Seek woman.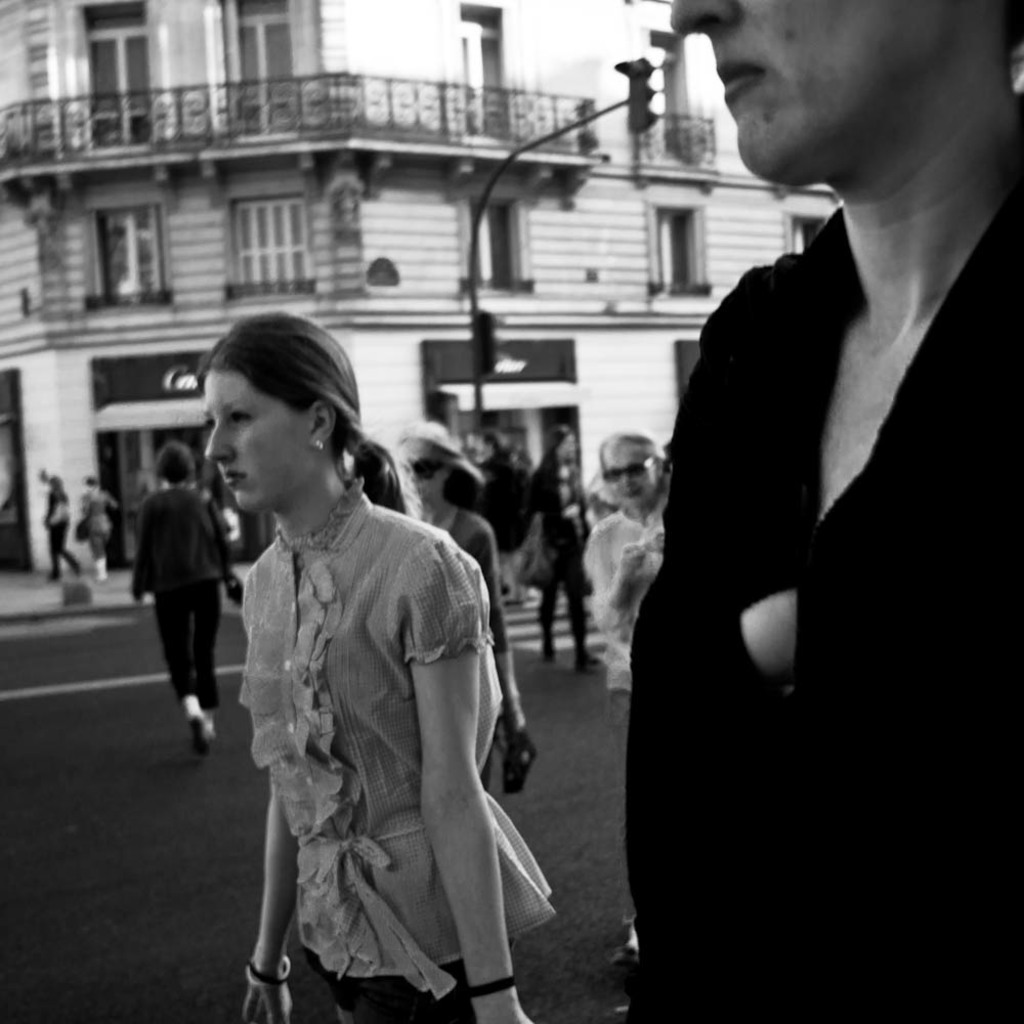
pyautogui.locateOnScreen(190, 327, 543, 1021).
